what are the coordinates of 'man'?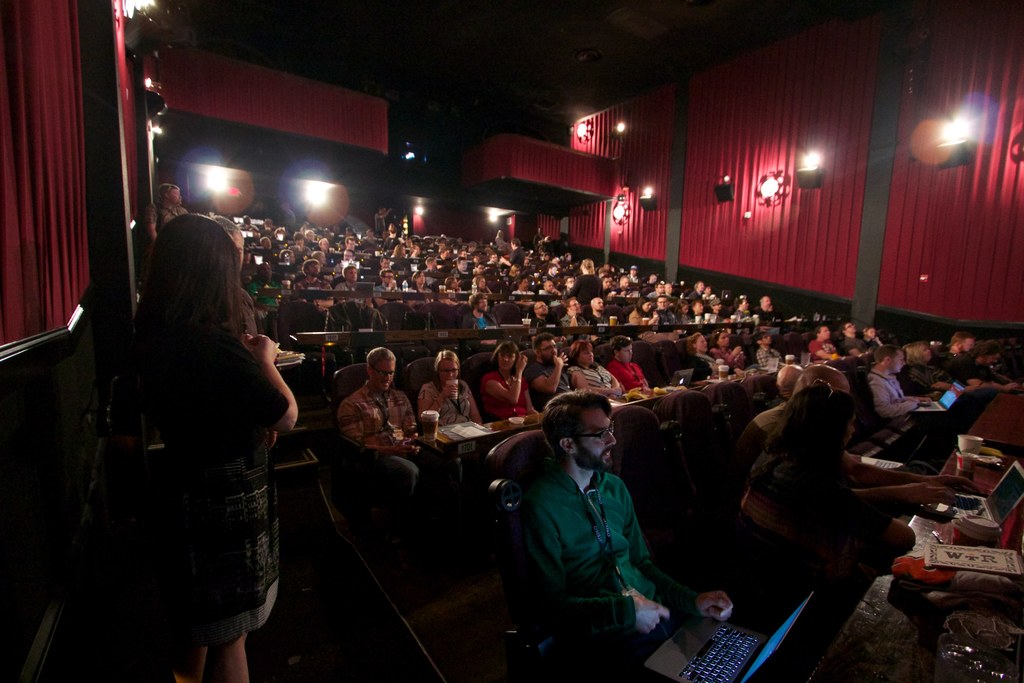
region(372, 253, 394, 277).
